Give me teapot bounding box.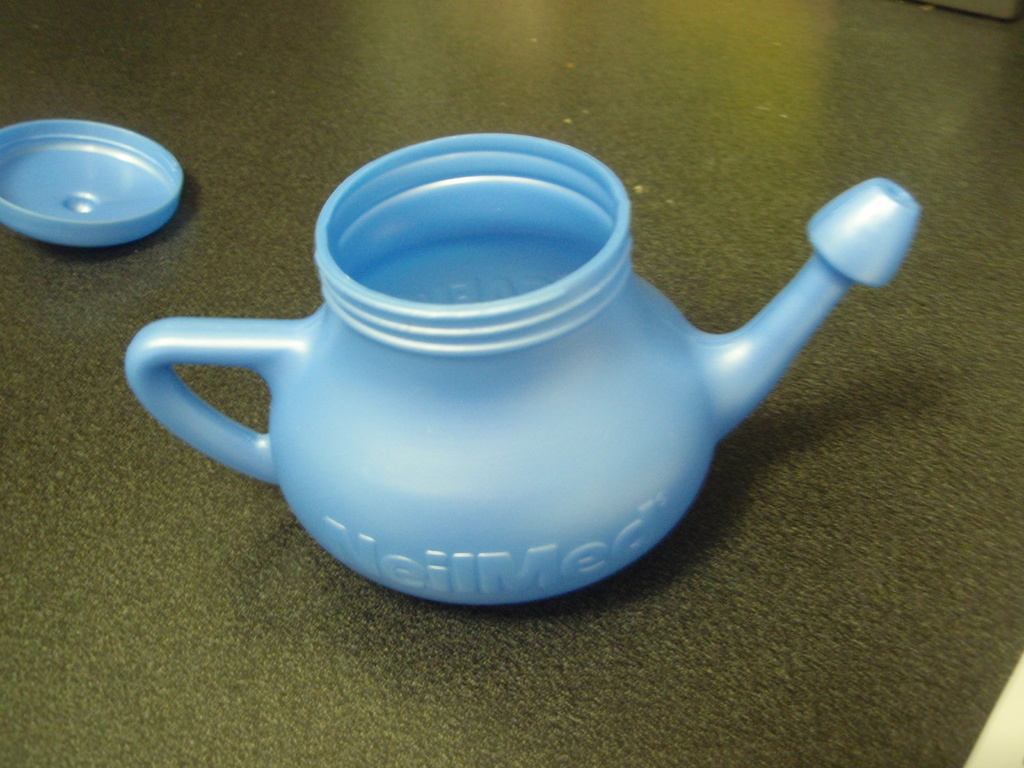
<region>0, 121, 187, 250</region>.
